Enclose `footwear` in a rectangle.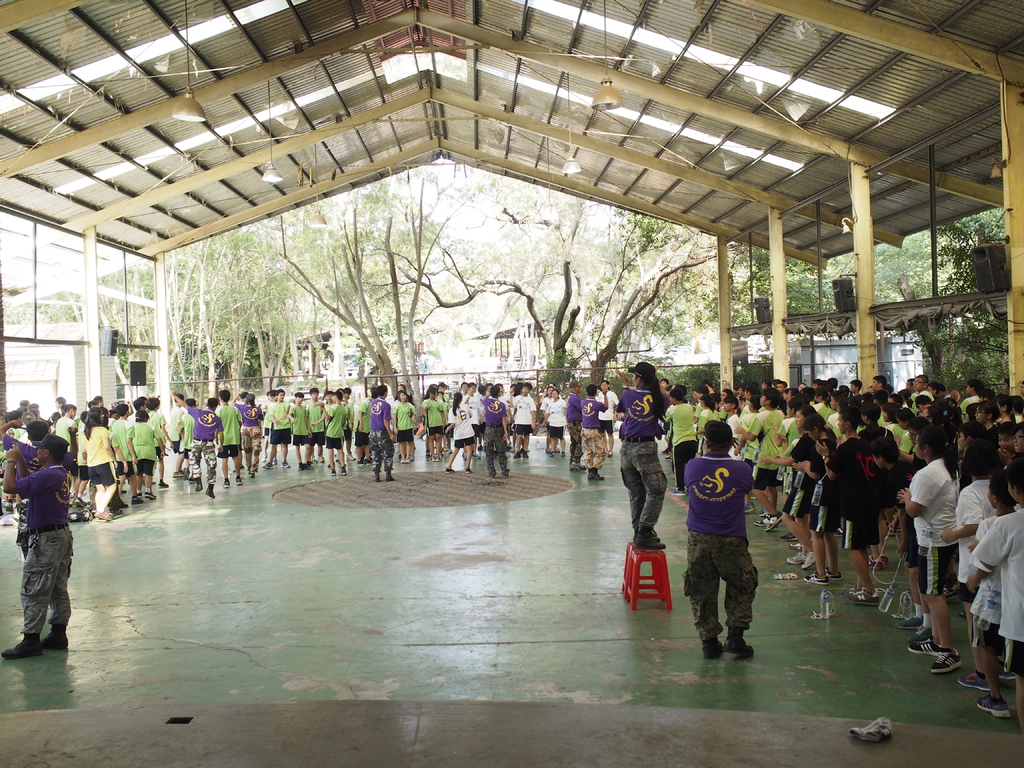
rect(174, 471, 181, 474).
